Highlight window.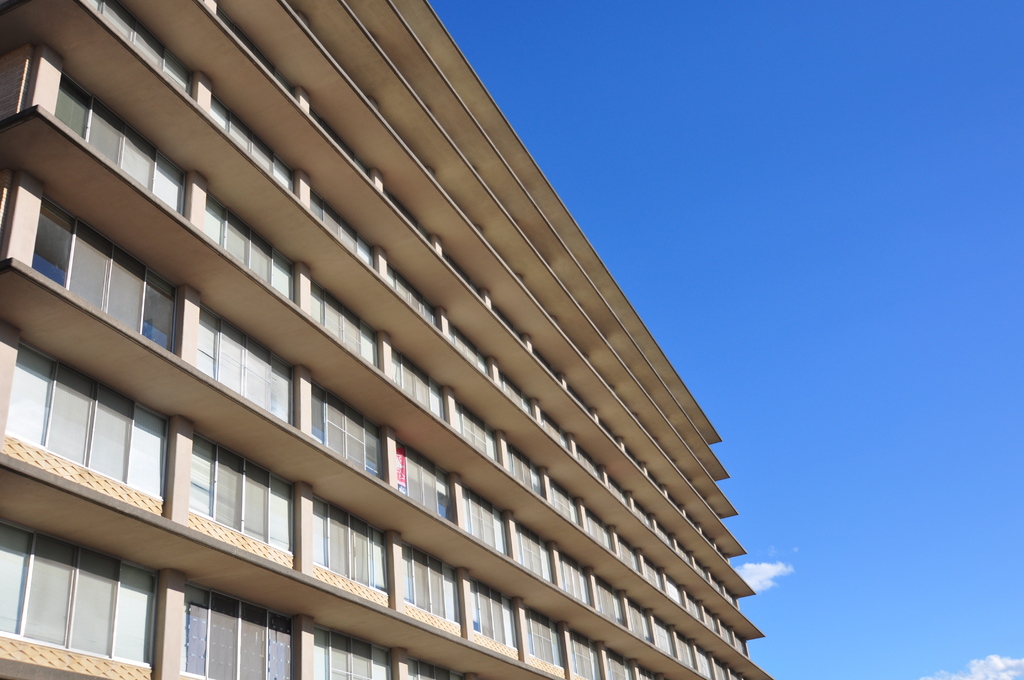
Highlighted region: l=591, t=514, r=613, b=551.
